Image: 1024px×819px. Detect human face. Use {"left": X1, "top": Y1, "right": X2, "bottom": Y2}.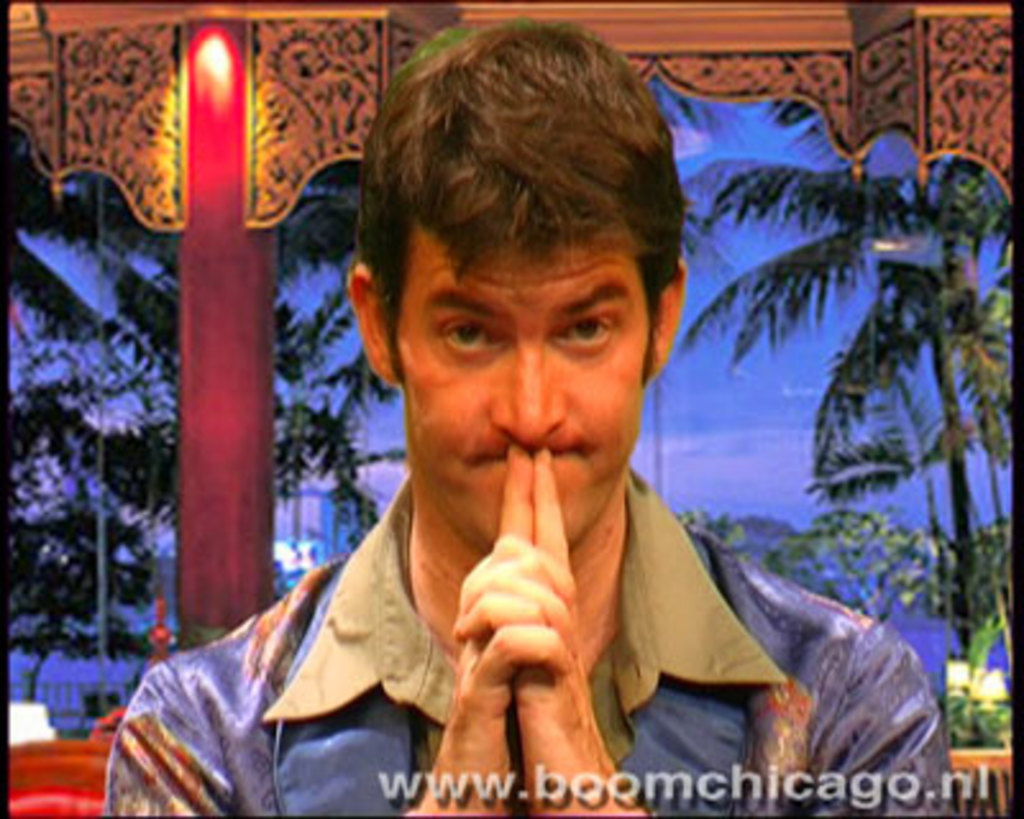
{"left": 394, "top": 192, "right": 648, "bottom": 563}.
